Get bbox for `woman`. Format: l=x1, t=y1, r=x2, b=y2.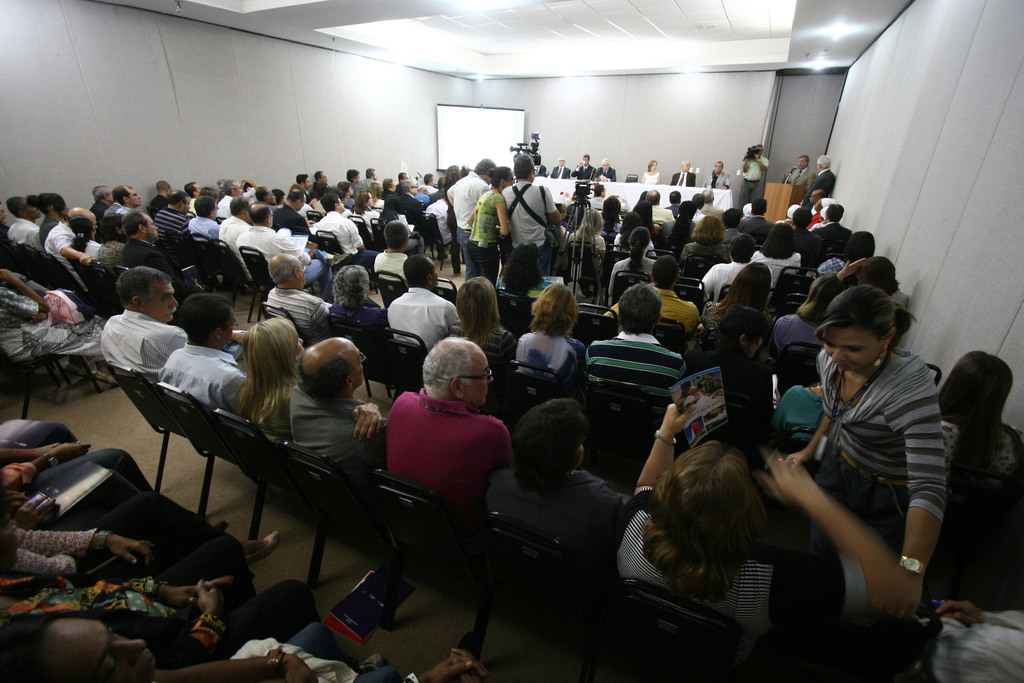
l=492, t=236, r=566, b=299.
